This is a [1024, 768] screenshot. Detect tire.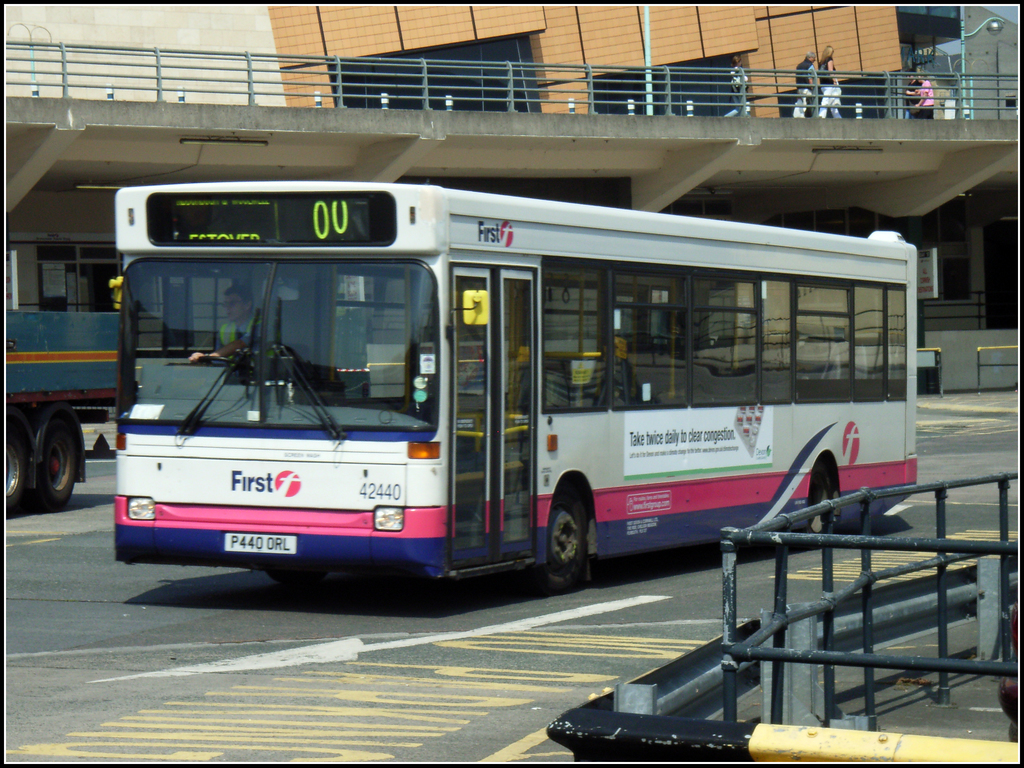
pyautogui.locateOnScreen(529, 491, 591, 591).
